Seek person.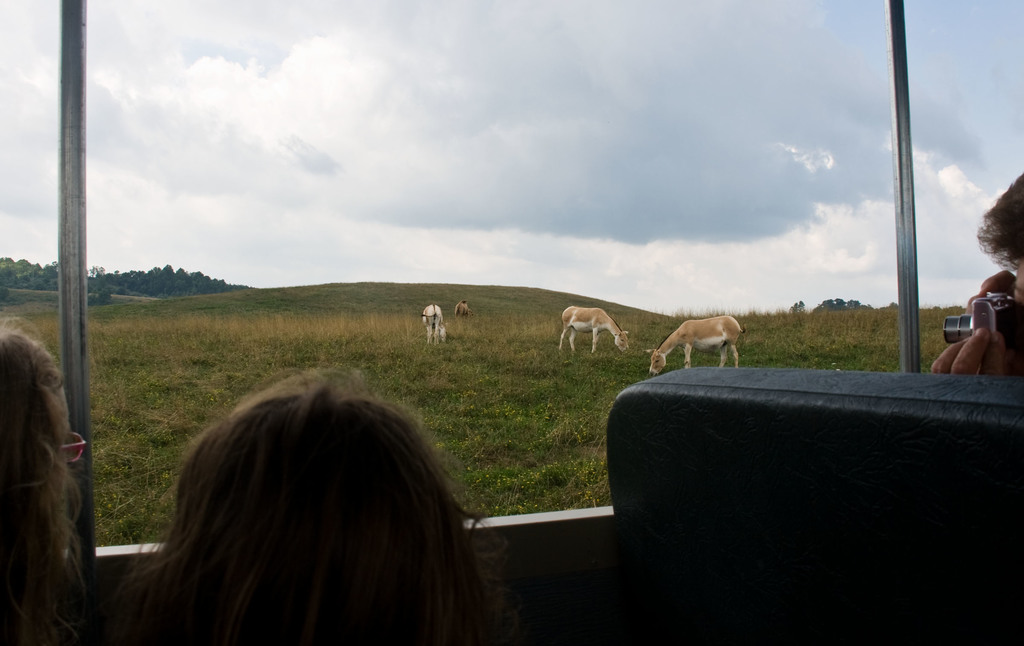
<bbox>127, 367, 496, 645</bbox>.
